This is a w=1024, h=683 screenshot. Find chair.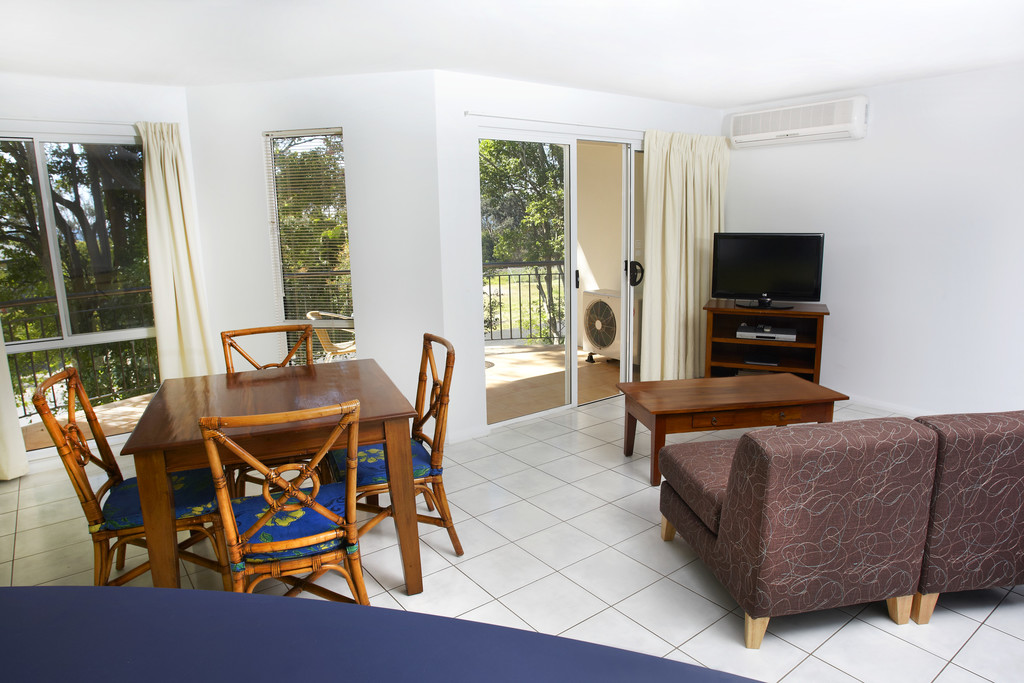
Bounding box: box(218, 325, 329, 498).
